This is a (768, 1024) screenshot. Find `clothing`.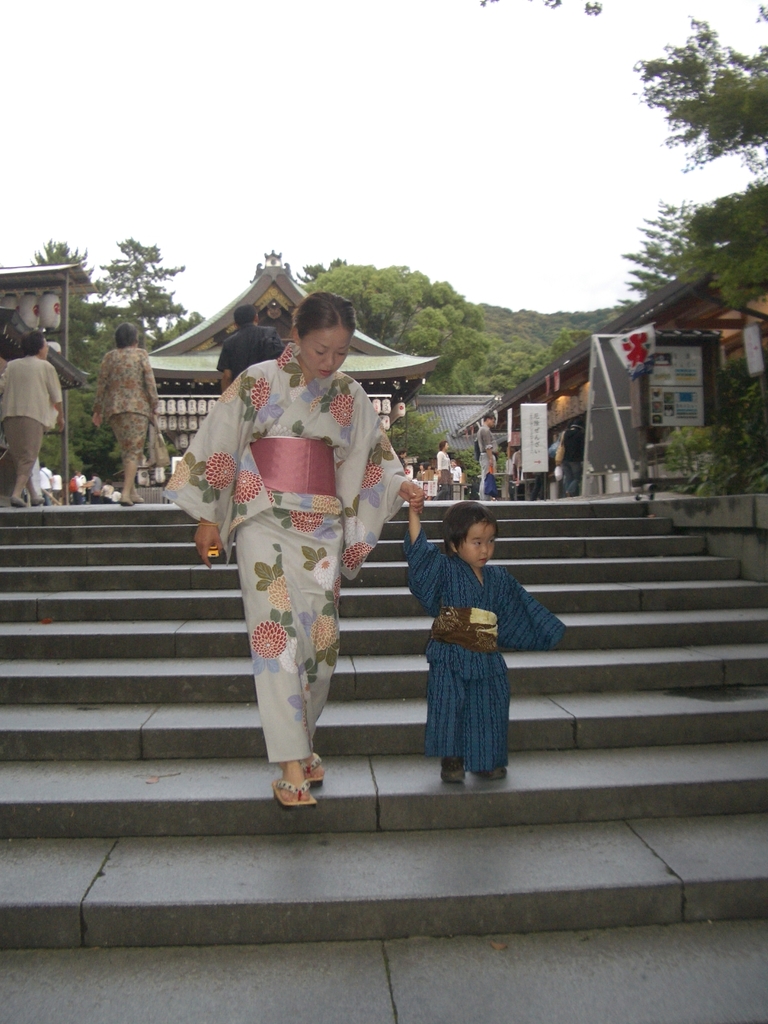
Bounding box: [x1=452, y1=468, x2=460, y2=481].
